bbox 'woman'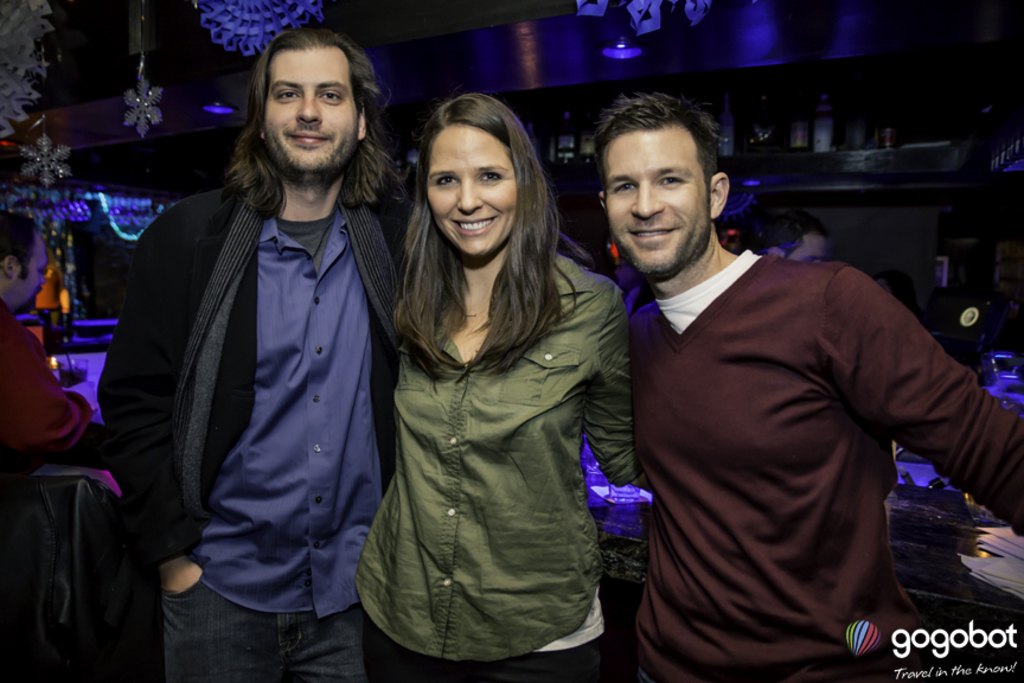
{"left": 352, "top": 83, "right": 636, "bottom": 682}
